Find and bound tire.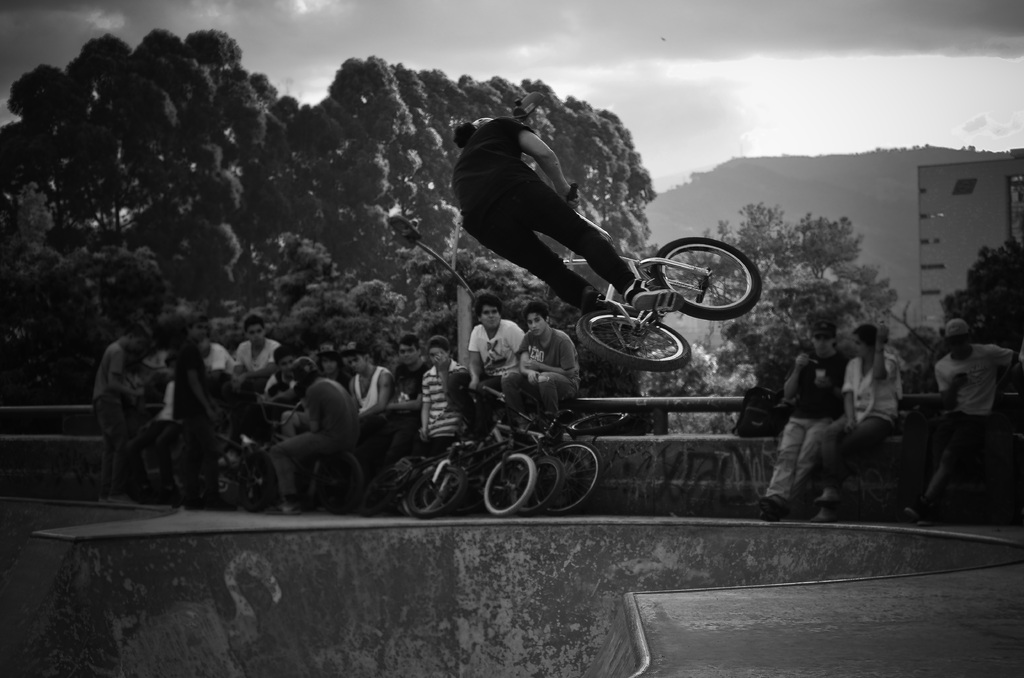
Bound: [547, 441, 605, 515].
